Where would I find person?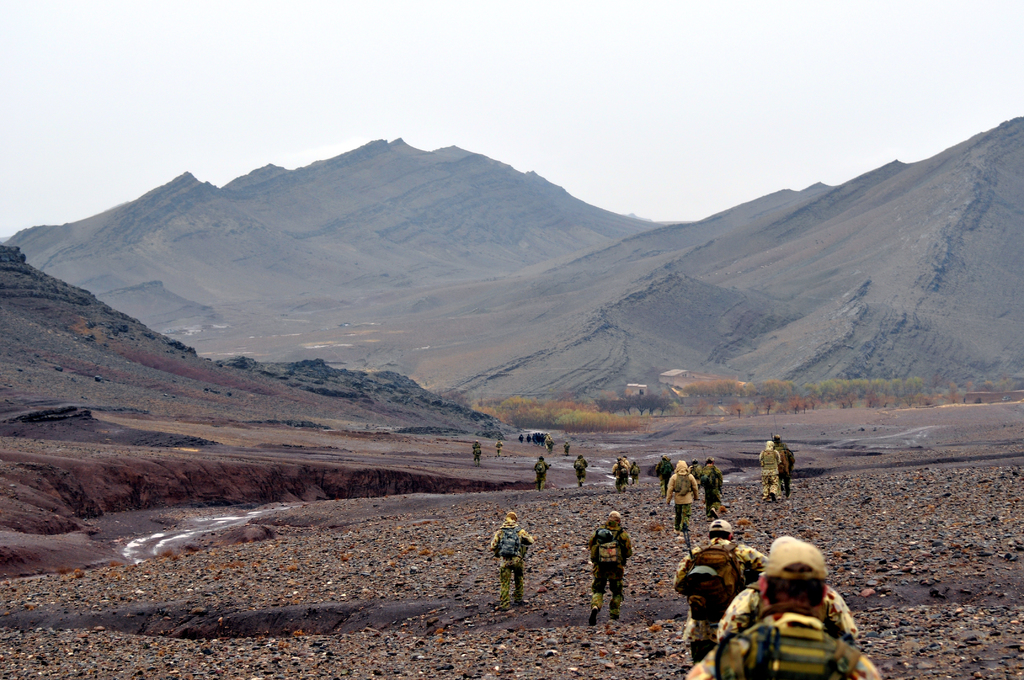
At (x1=673, y1=520, x2=756, y2=661).
